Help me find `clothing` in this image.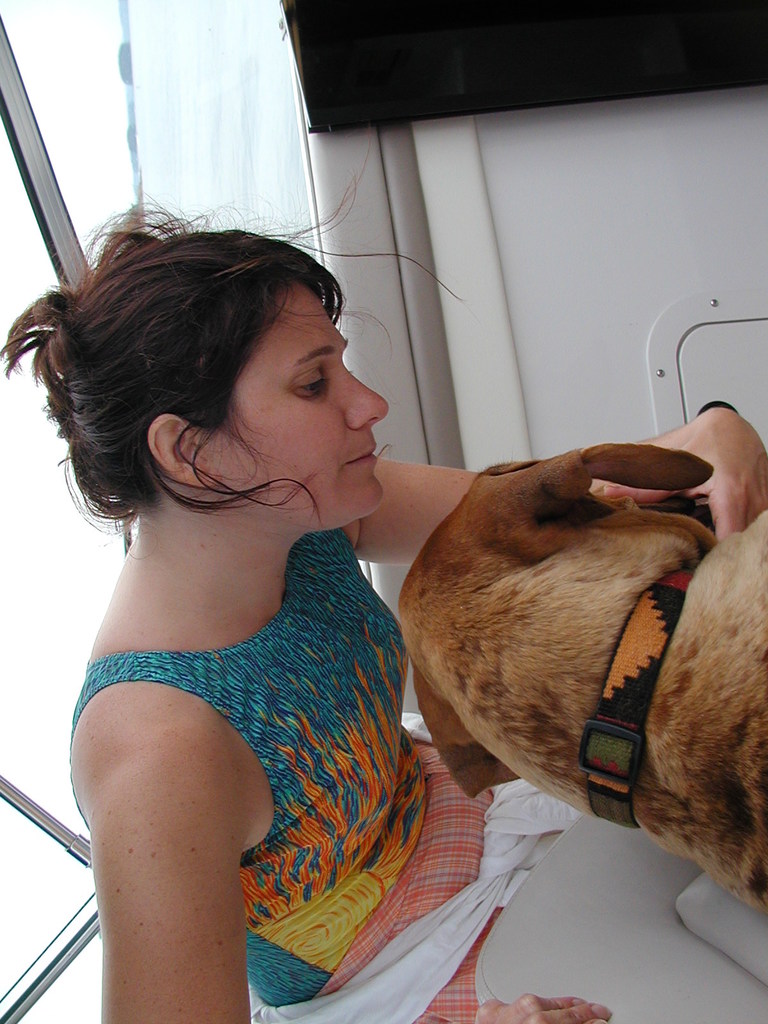
Found it: <bbox>66, 530, 587, 1023</bbox>.
